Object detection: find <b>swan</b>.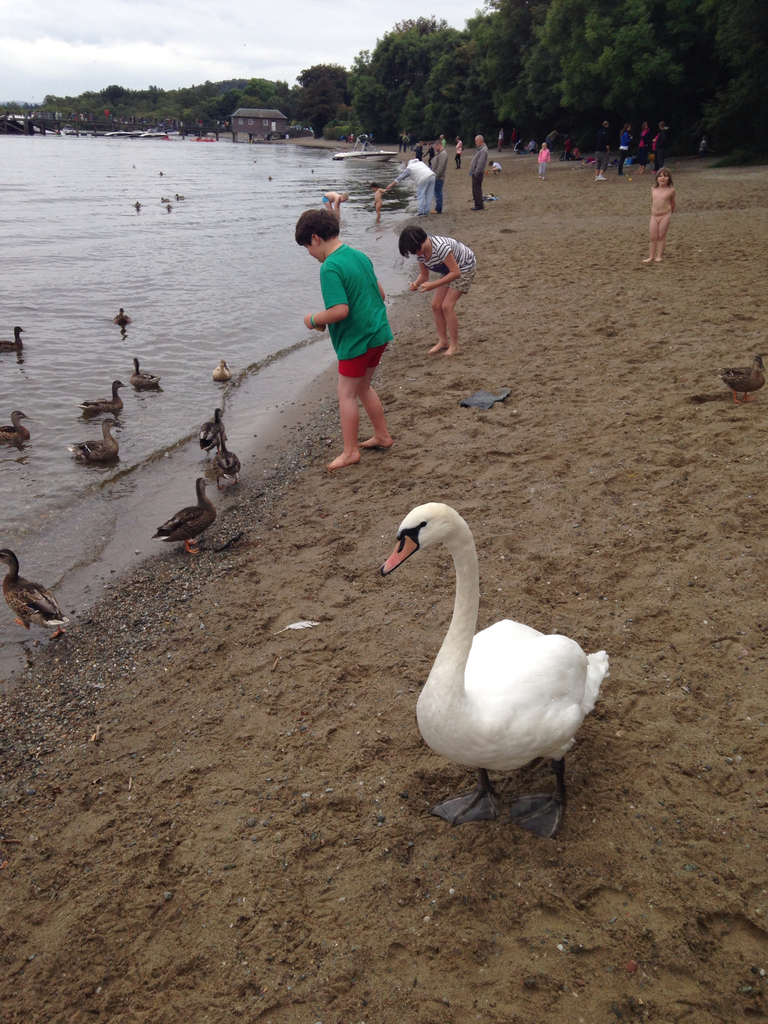
[160,170,163,175].
